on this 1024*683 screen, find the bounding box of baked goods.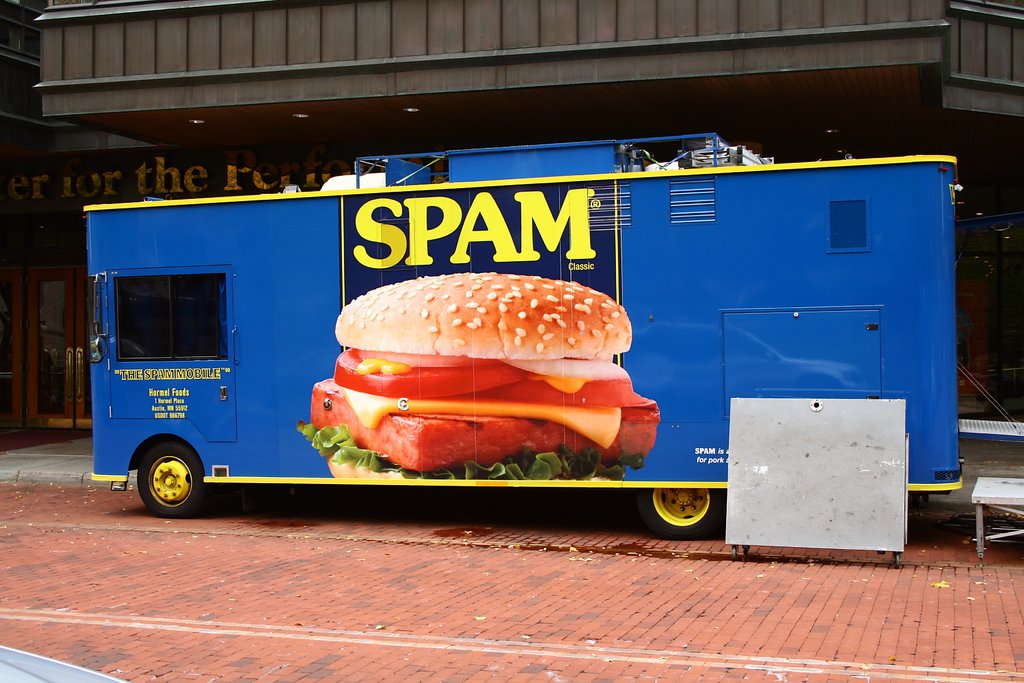
Bounding box: <box>307,378,660,475</box>.
